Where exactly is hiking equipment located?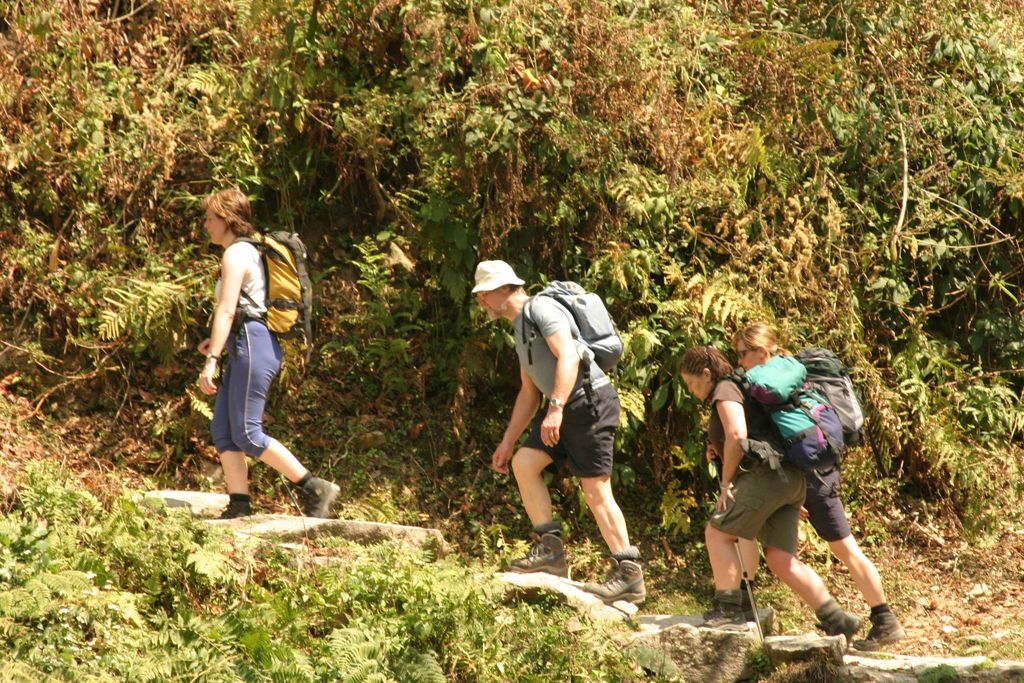
Its bounding box is locate(519, 269, 623, 411).
